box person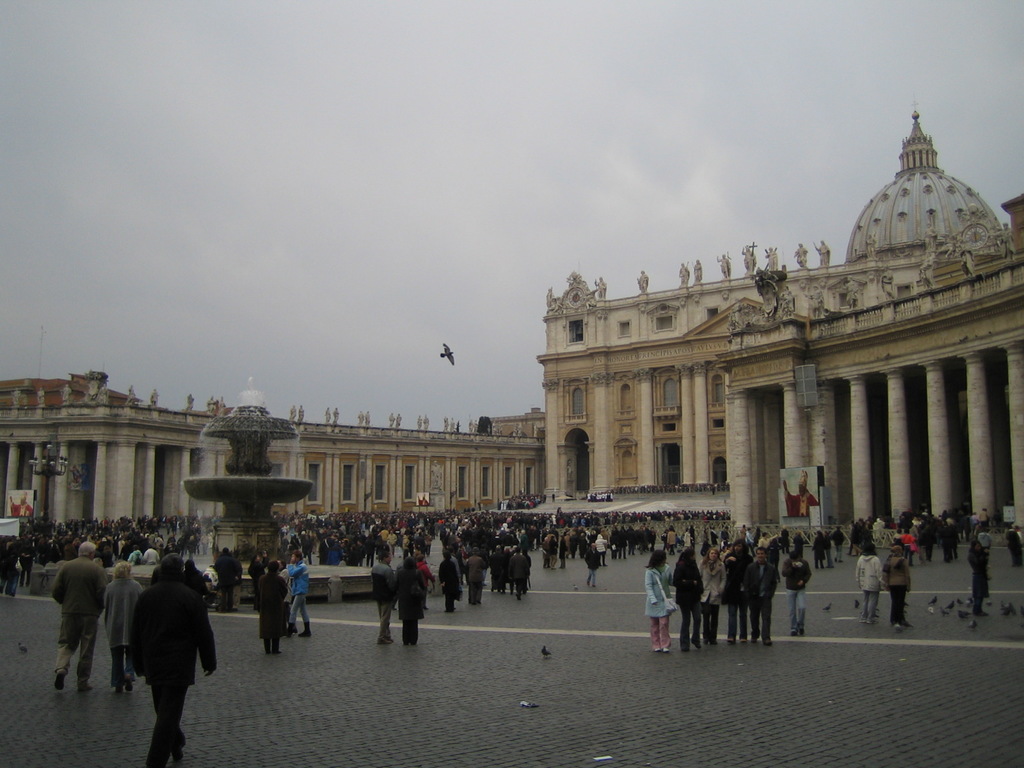
bbox(794, 244, 810, 270)
